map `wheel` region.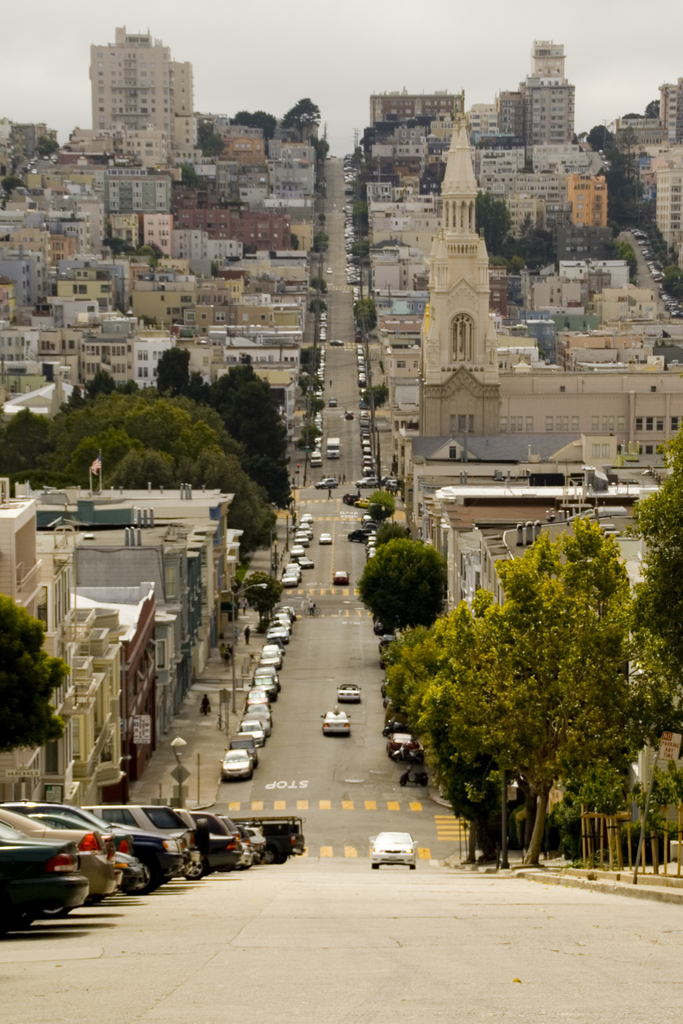
Mapped to region(264, 848, 274, 863).
